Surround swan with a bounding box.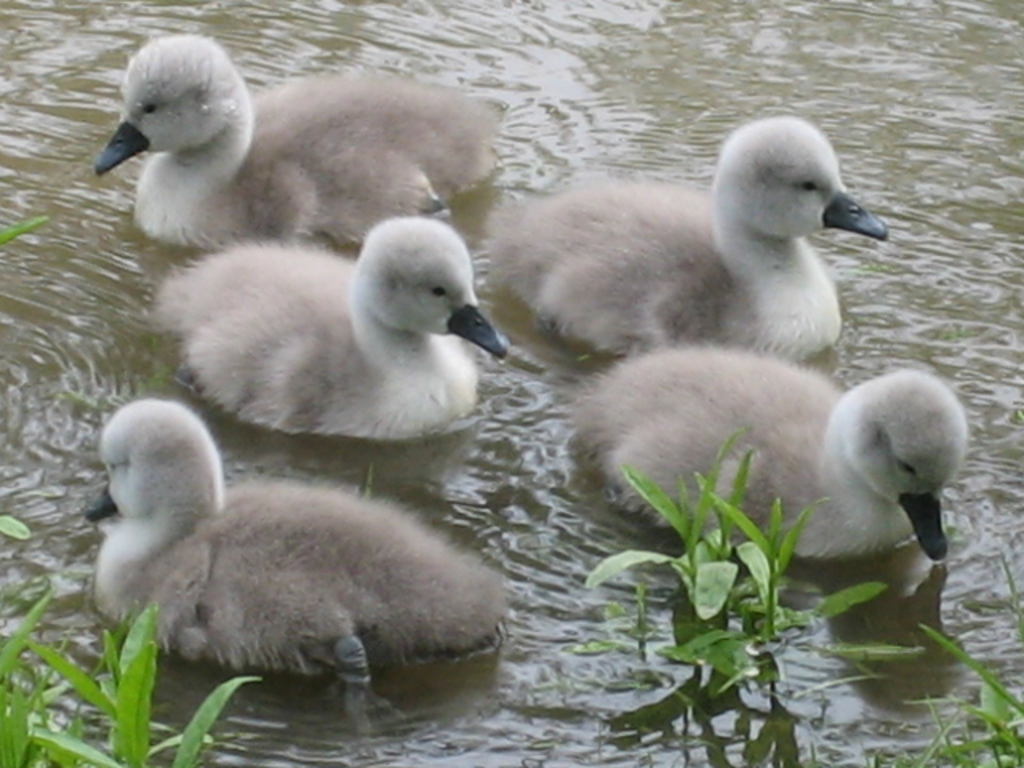
(x1=91, y1=29, x2=504, y2=250).
